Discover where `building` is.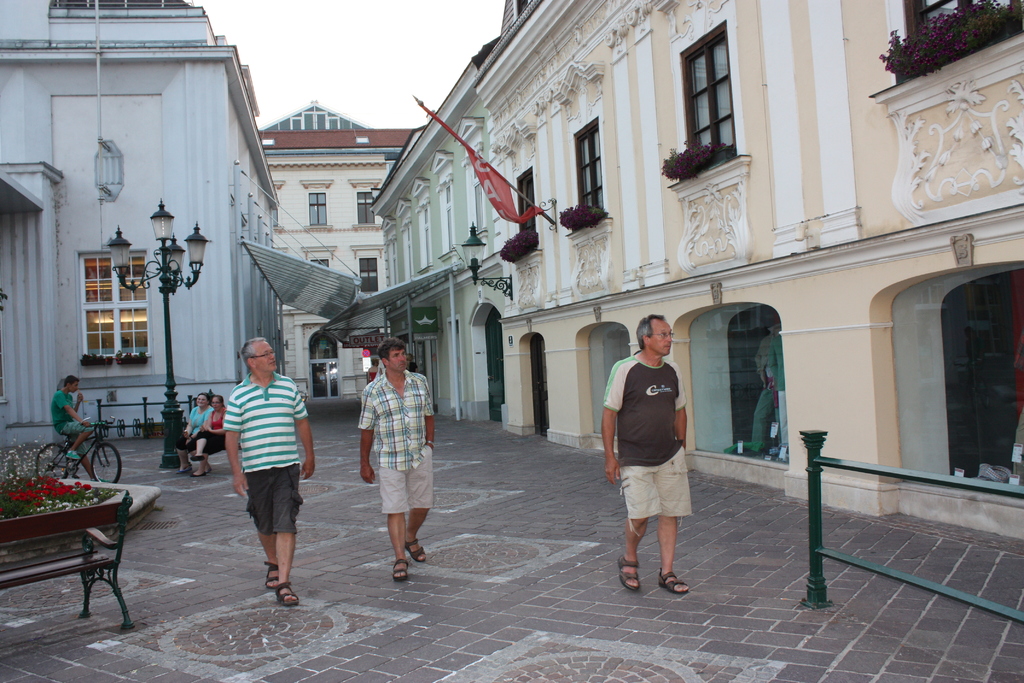
Discovered at region(368, 2, 1023, 540).
